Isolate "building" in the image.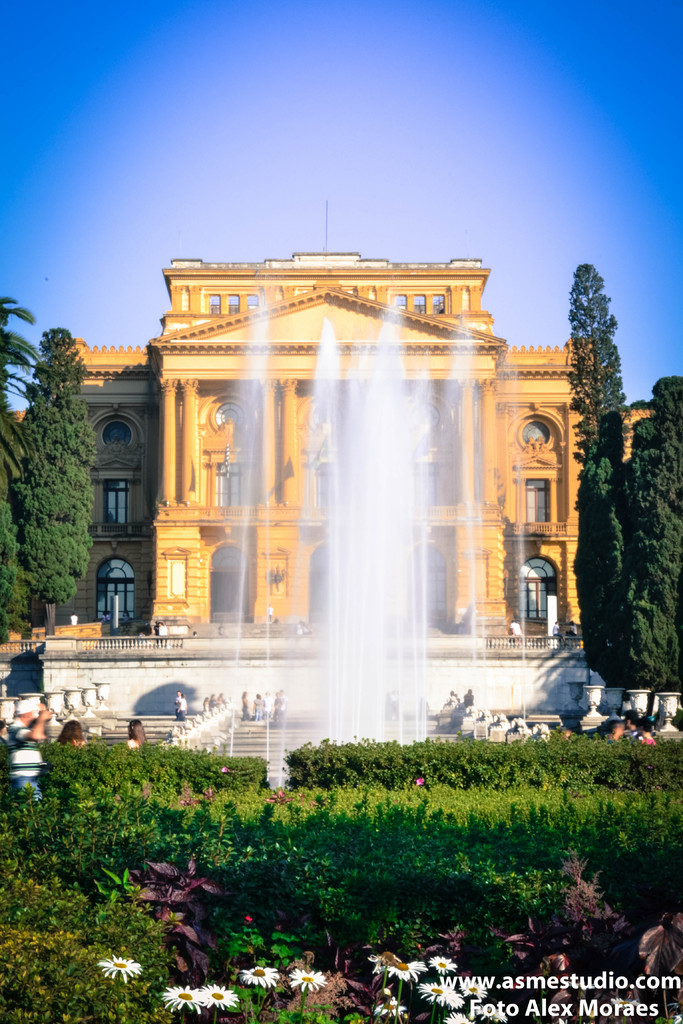
Isolated region: <bbox>0, 199, 653, 652</bbox>.
